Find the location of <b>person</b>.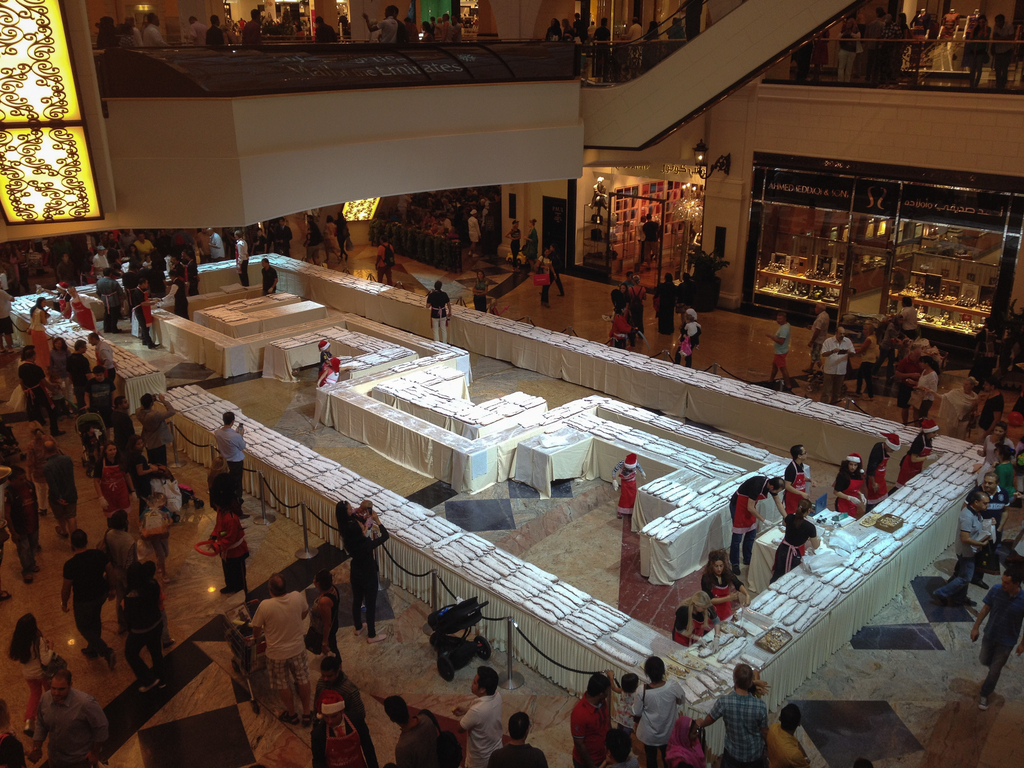
Location: detection(119, 24, 139, 49).
